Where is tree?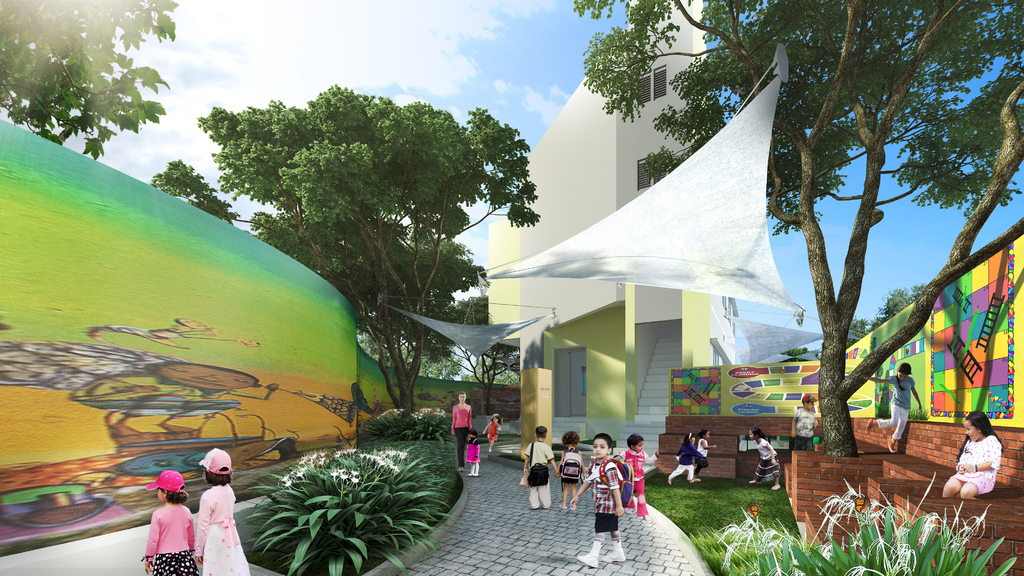
448:291:490:377.
